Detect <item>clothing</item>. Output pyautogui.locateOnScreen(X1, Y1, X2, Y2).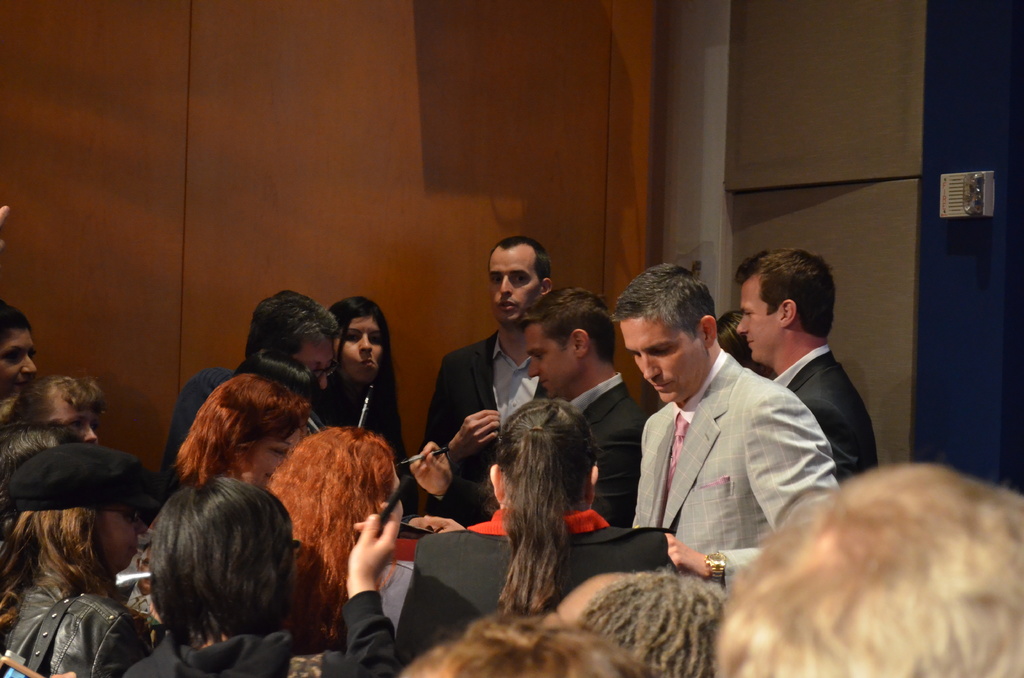
pyautogui.locateOnScreen(437, 370, 652, 528).
